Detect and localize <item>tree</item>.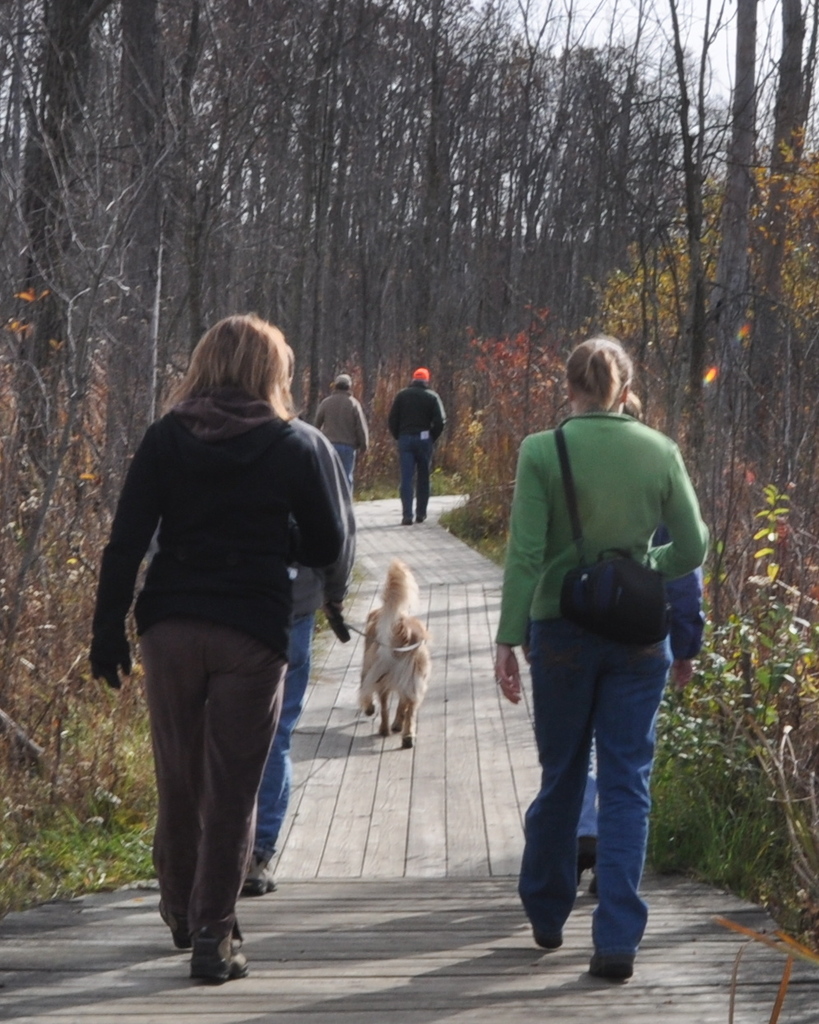
Localized at <box>169,0,246,359</box>.
